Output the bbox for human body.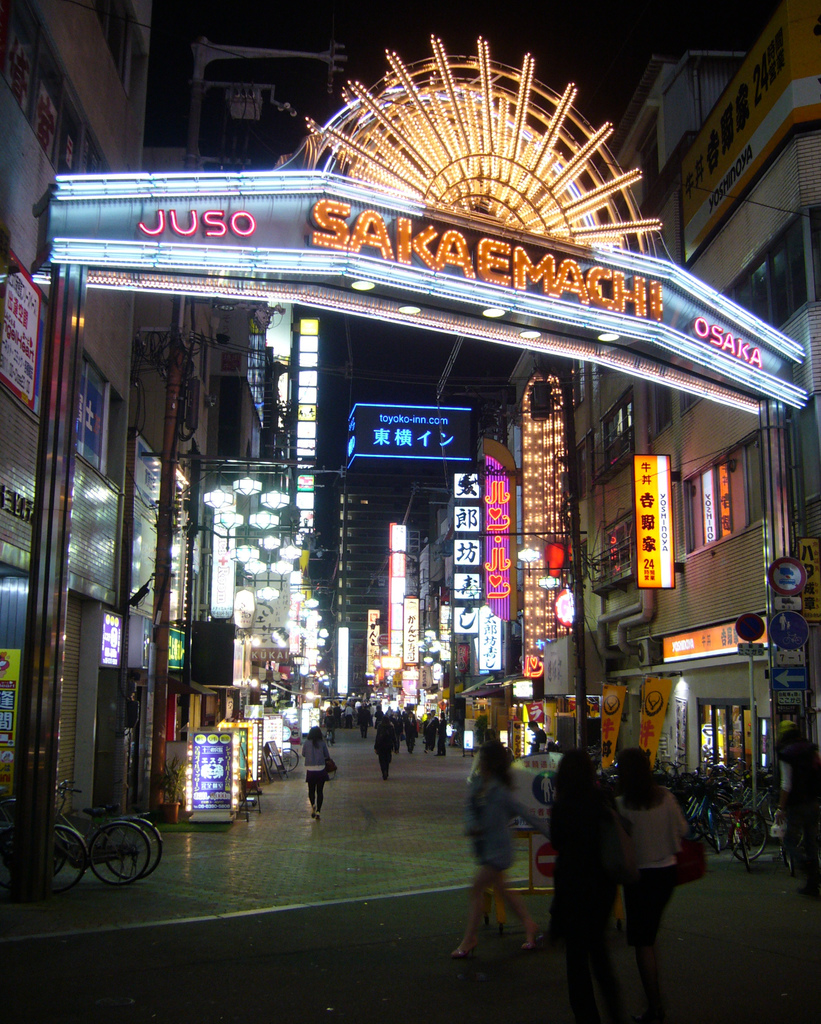
BBox(301, 740, 329, 819).
